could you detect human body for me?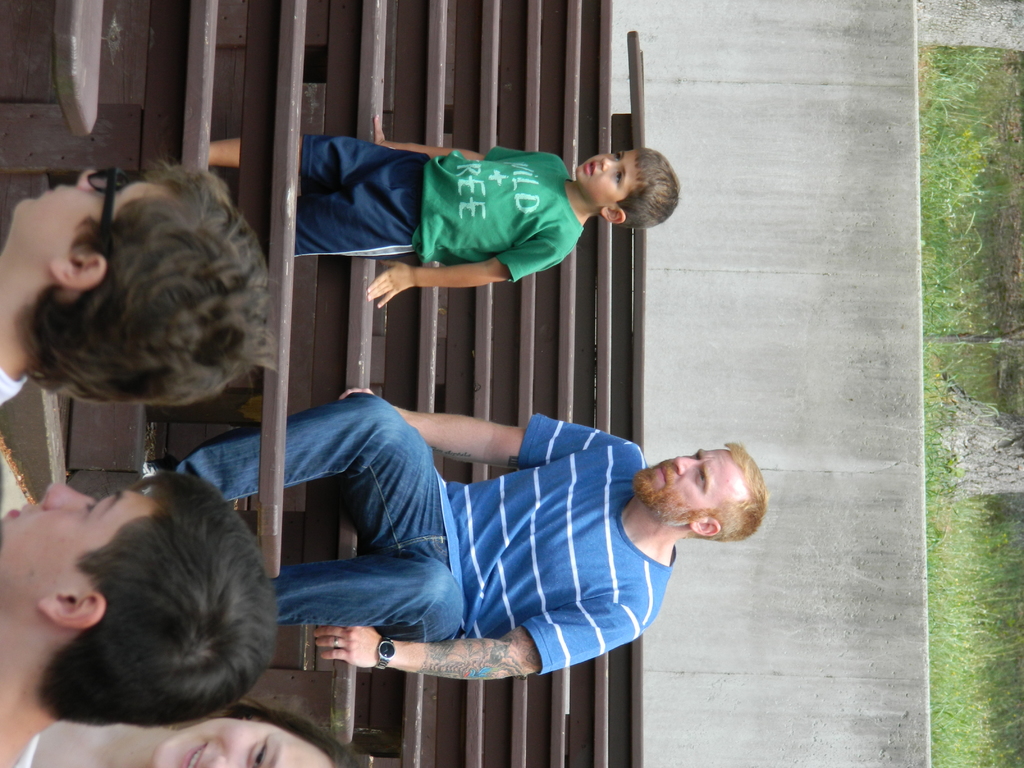
Detection result: <bbox>0, 462, 272, 767</bbox>.
